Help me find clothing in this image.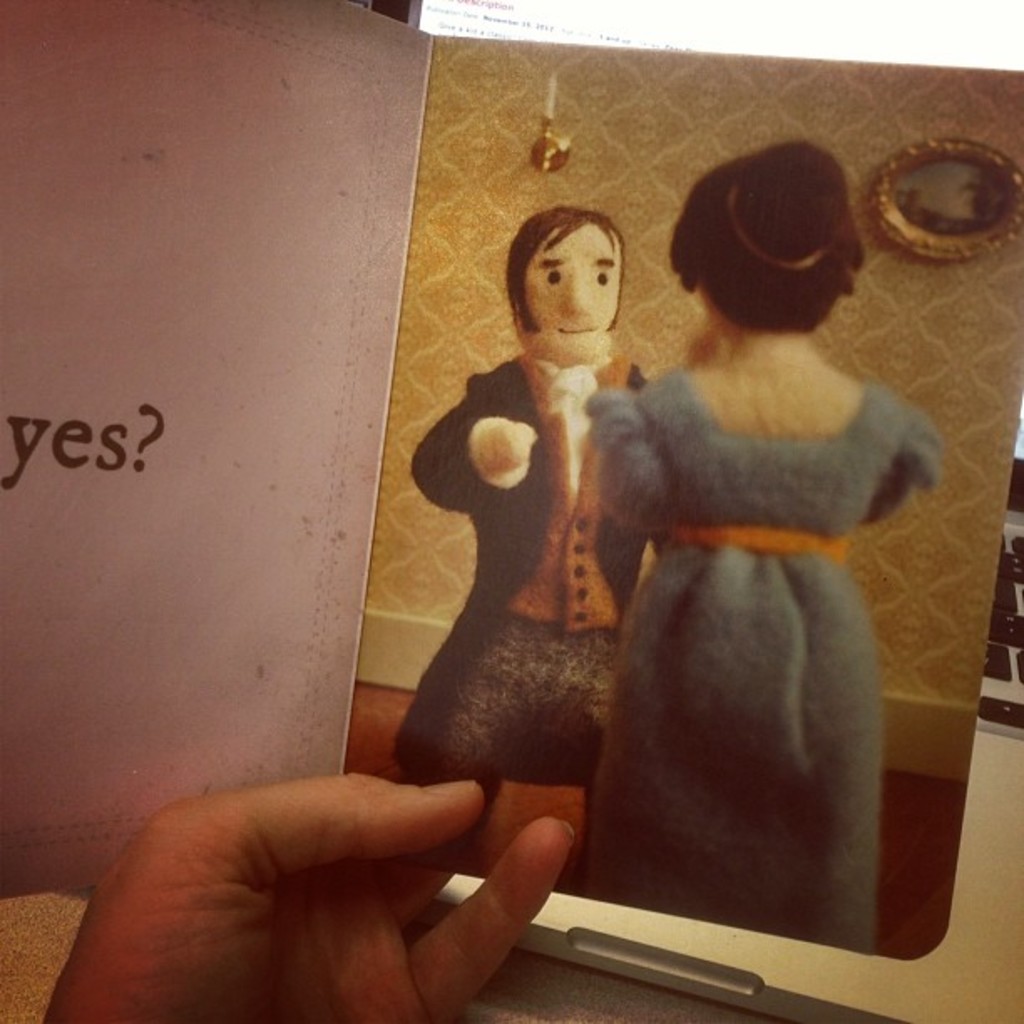
Found it: box(380, 341, 663, 778).
